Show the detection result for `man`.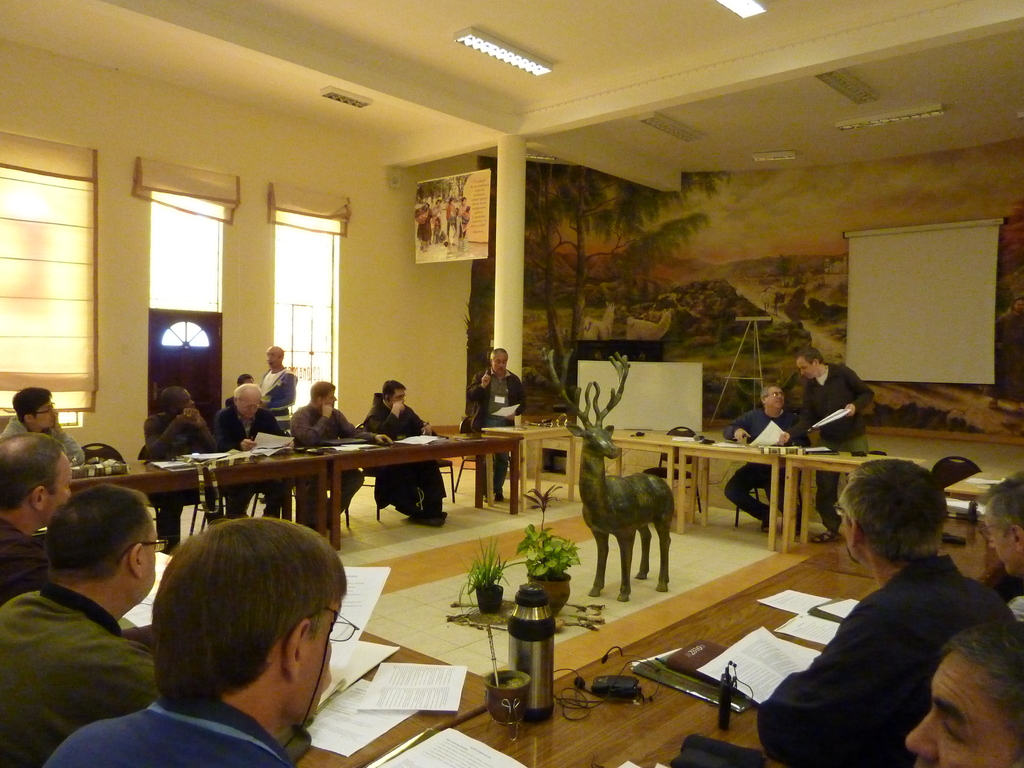
(979,471,1023,634).
